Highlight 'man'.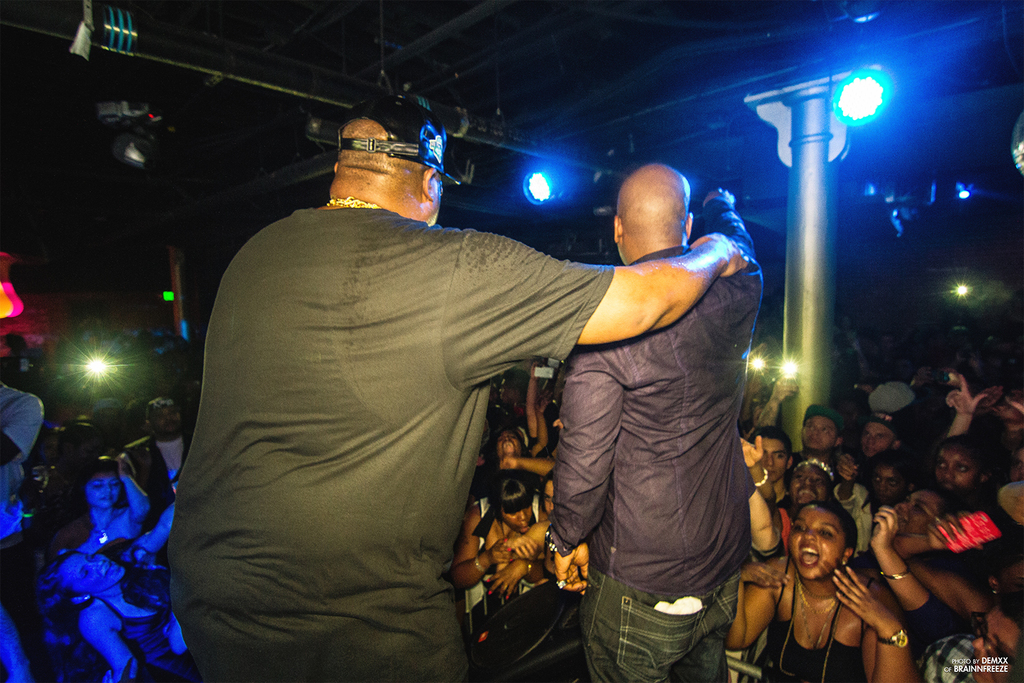
Highlighted region: bbox=[782, 400, 862, 479].
